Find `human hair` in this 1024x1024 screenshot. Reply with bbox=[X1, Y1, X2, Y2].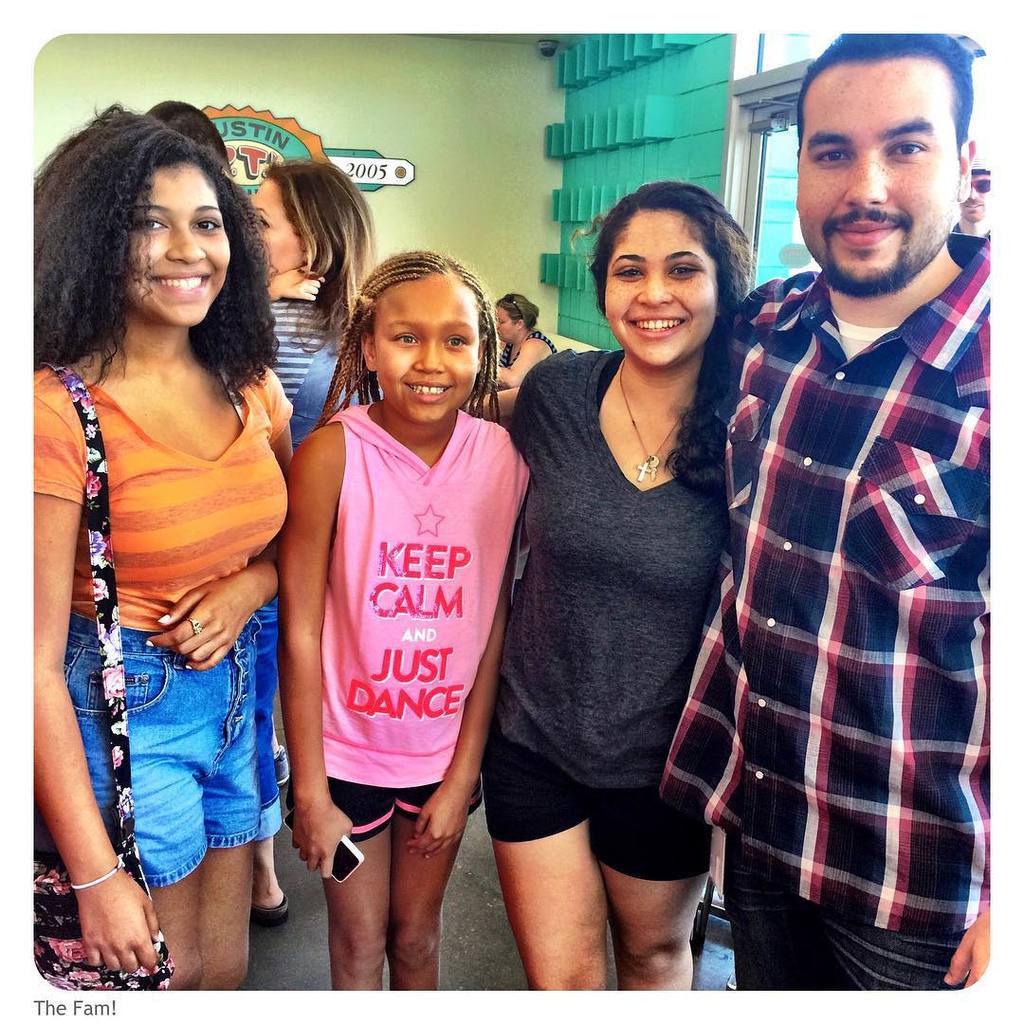
bbox=[490, 292, 543, 335].
